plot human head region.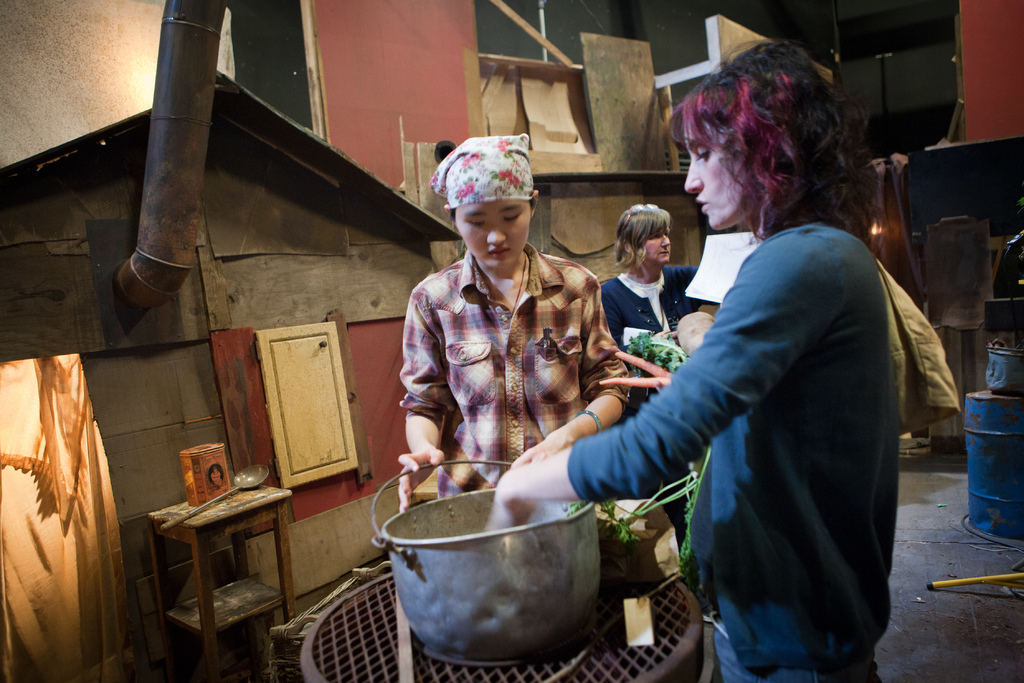
Plotted at rect(443, 134, 549, 283).
